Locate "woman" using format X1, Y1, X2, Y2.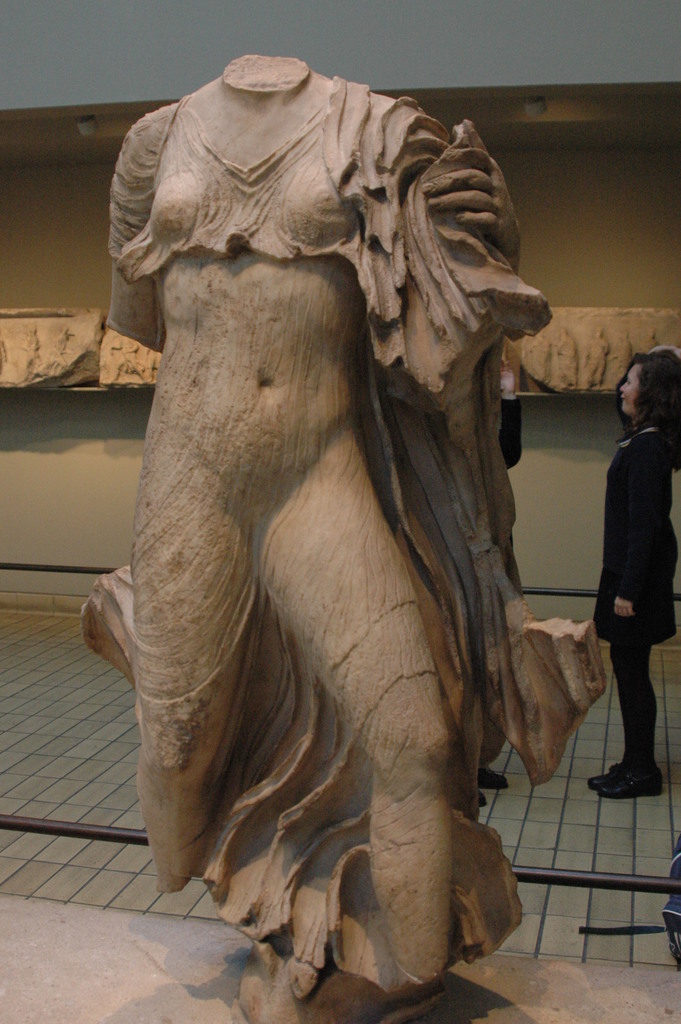
580, 347, 680, 796.
